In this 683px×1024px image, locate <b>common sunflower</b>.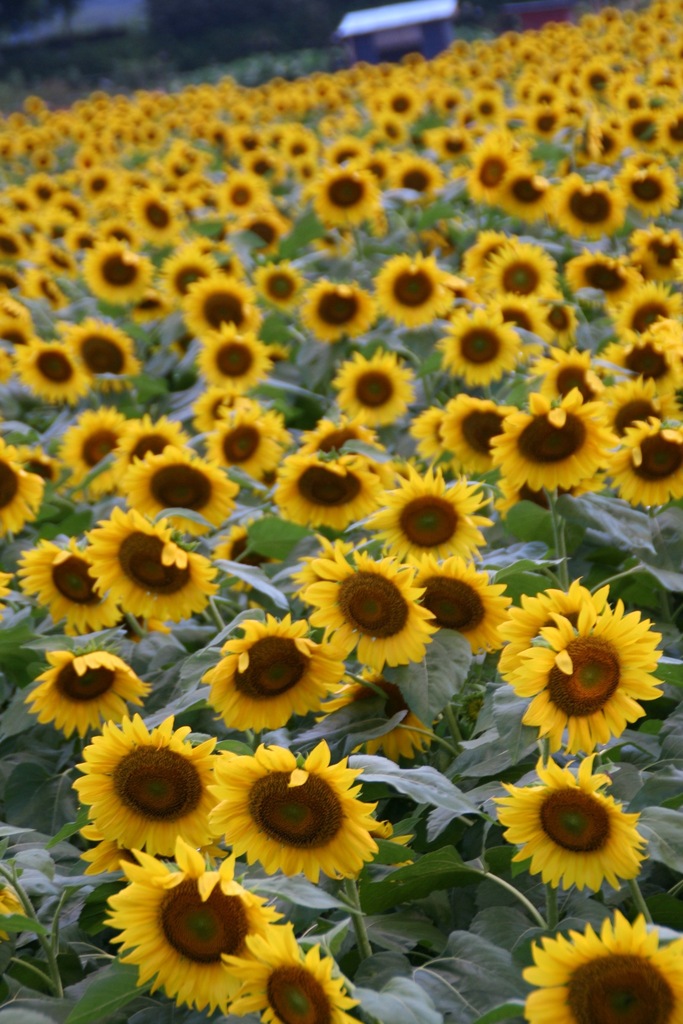
Bounding box: rect(17, 647, 141, 745).
